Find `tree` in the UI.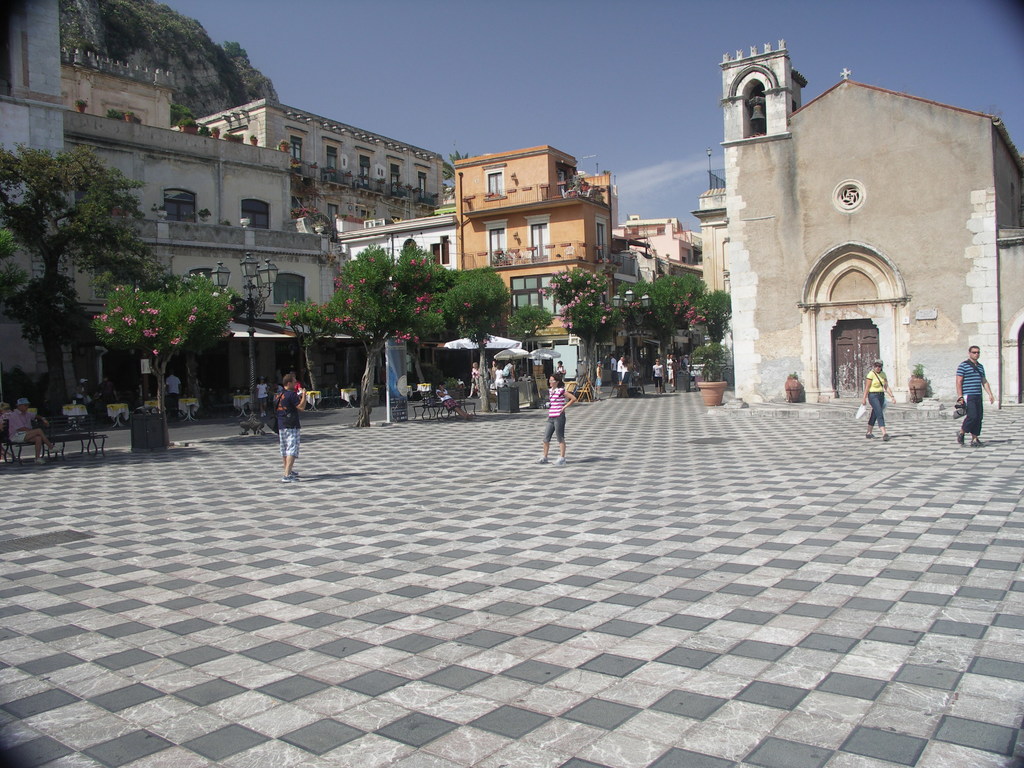
UI element at <box>513,303,550,357</box>.
